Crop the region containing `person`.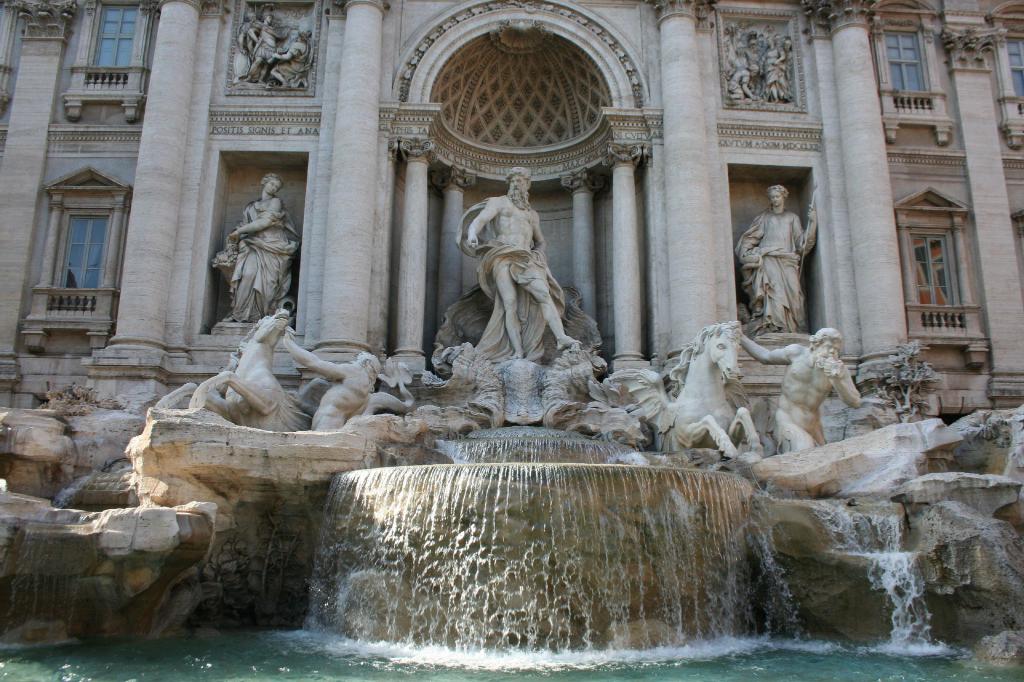
Crop region: (224,174,296,322).
